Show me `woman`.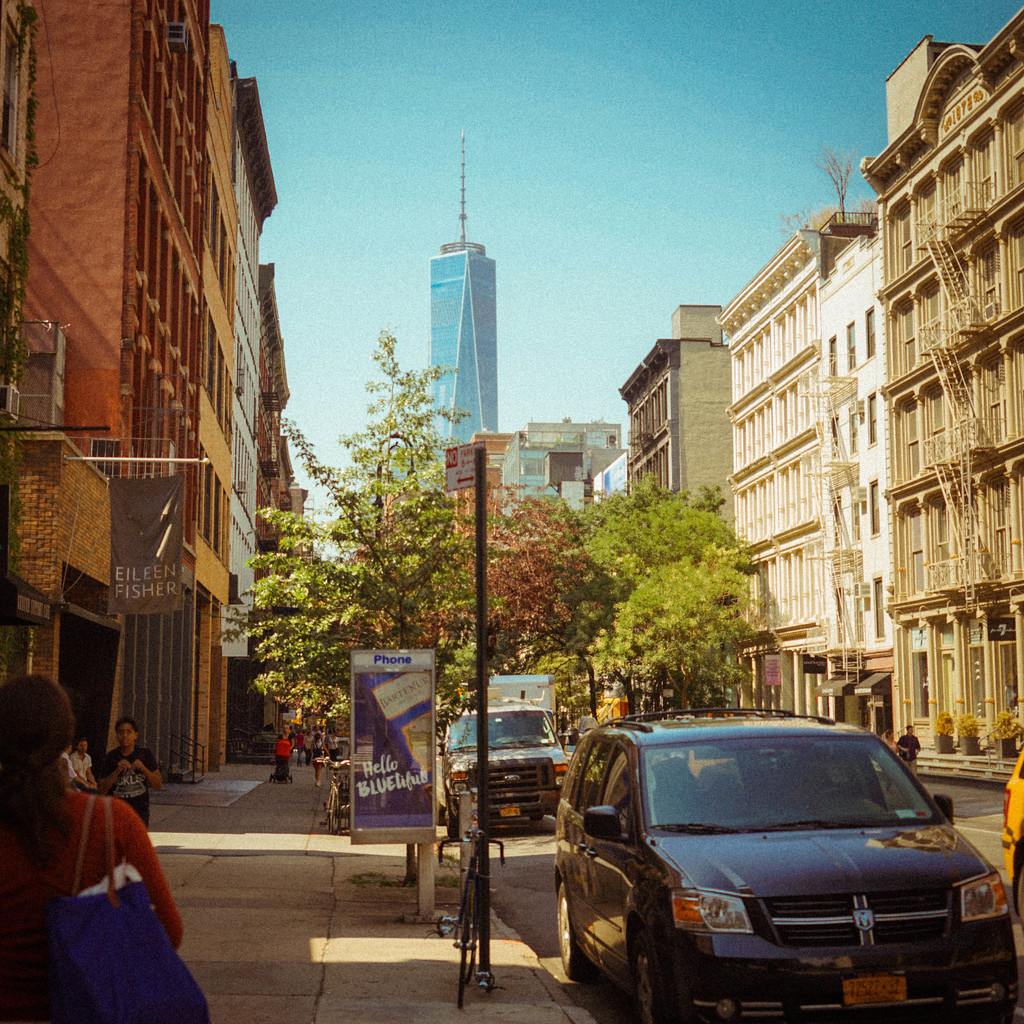
`woman` is here: l=881, t=728, r=900, b=793.
